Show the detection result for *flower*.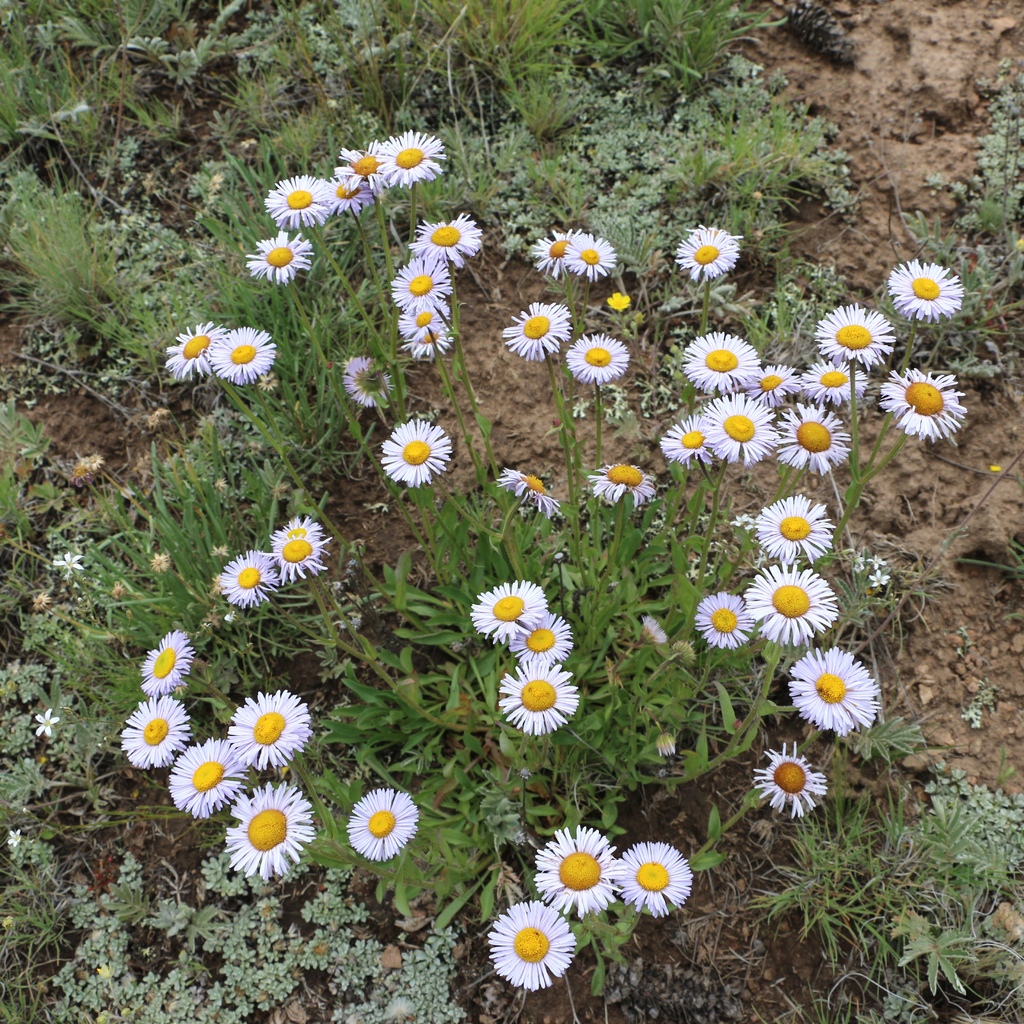
l=771, t=374, r=814, b=405.
